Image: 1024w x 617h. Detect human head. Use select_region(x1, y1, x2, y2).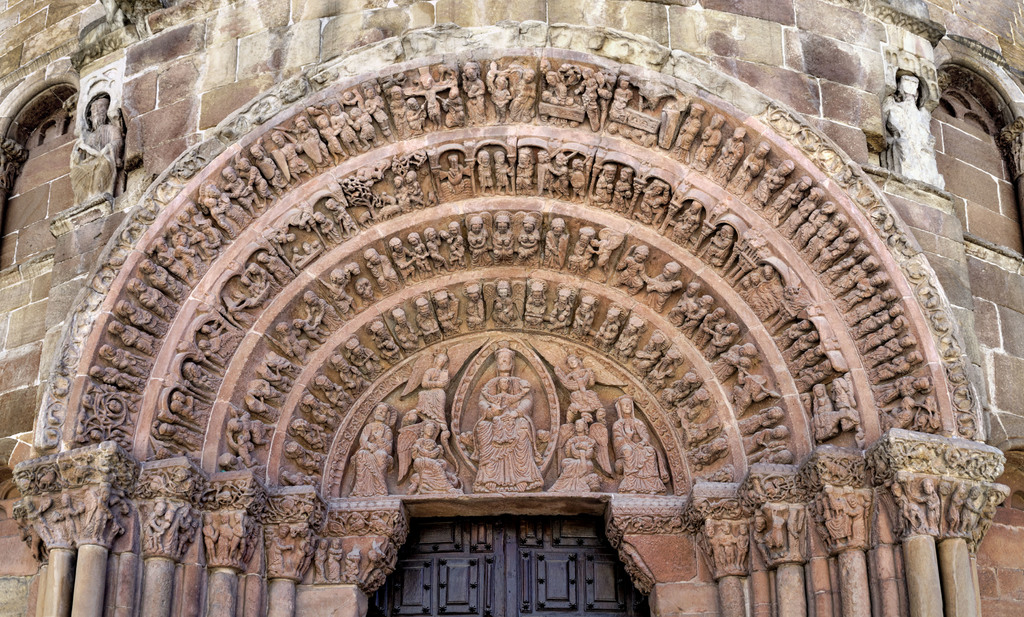
select_region(392, 308, 406, 326).
